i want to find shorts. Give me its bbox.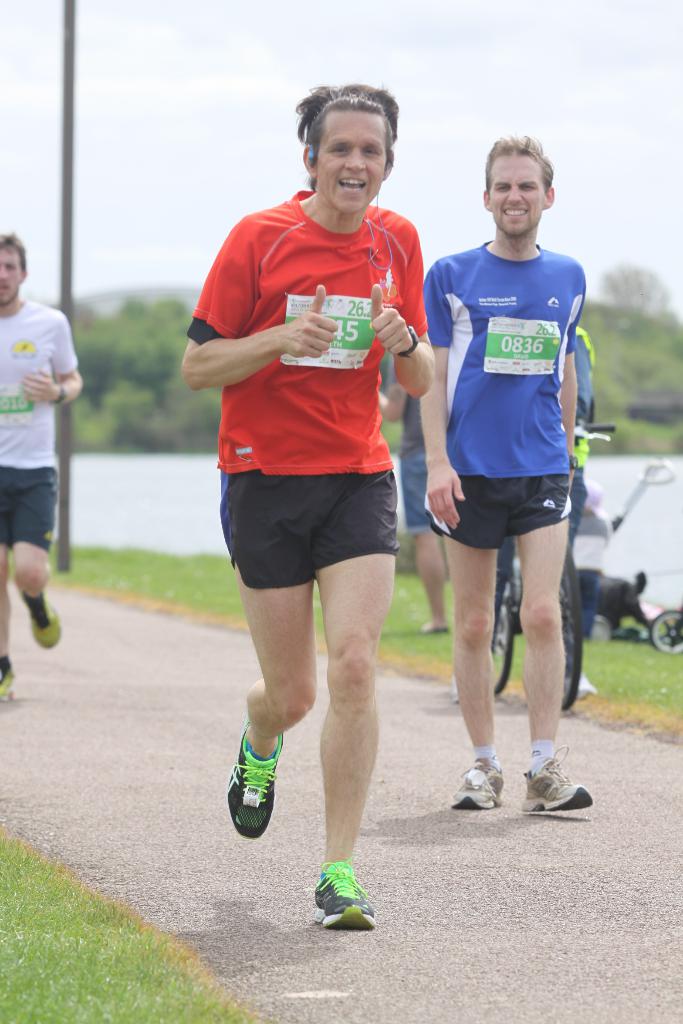
425, 475, 575, 550.
